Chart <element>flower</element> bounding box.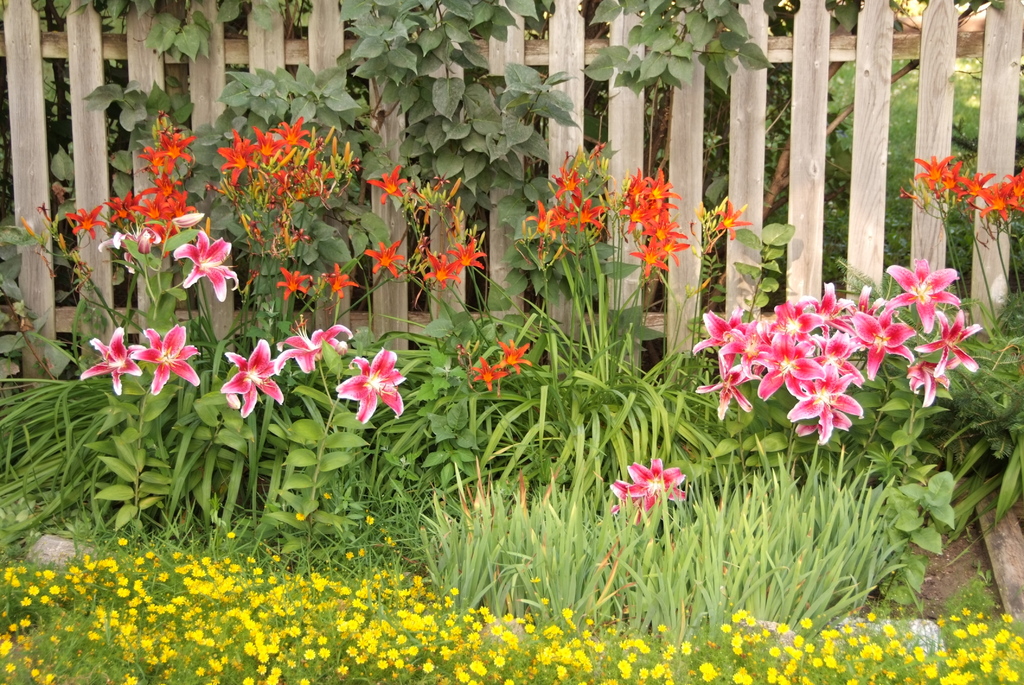
Charted: detection(217, 337, 291, 422).
